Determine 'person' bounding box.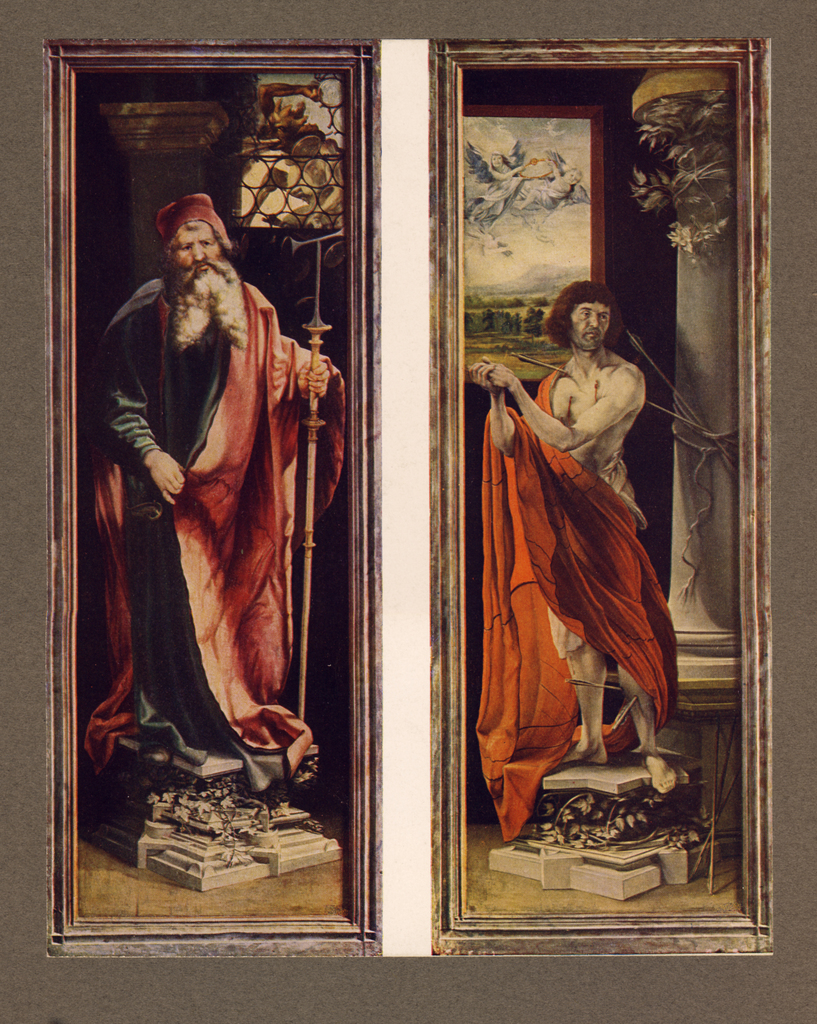
Determined: bbox=[72, 195, 344, 783].
